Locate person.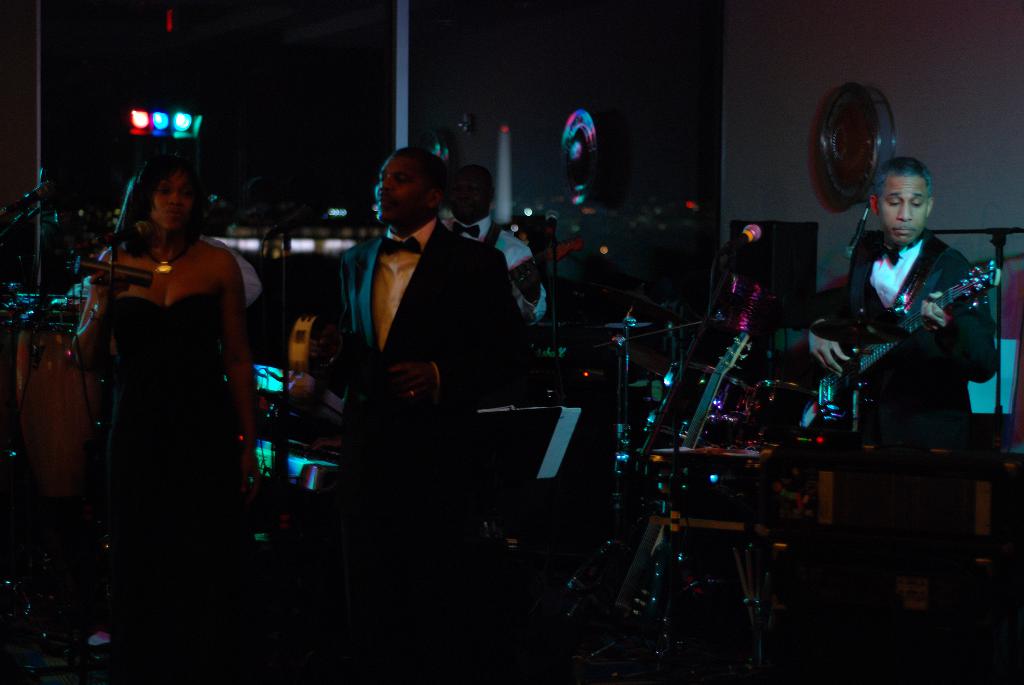
Bounding box: region(836, 127, 991, 497).
